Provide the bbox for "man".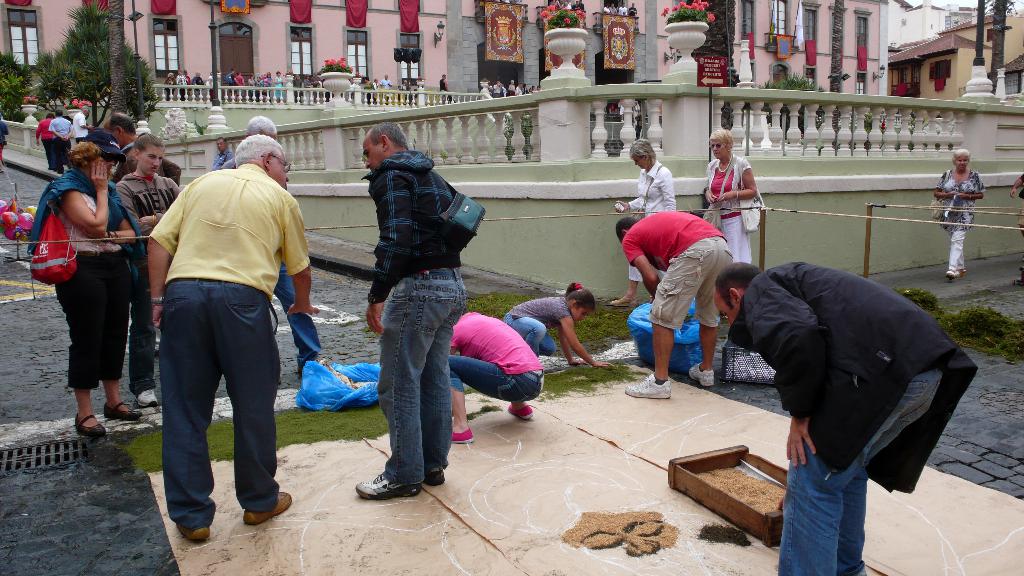
bbox=[616, 209, 736, 399].
